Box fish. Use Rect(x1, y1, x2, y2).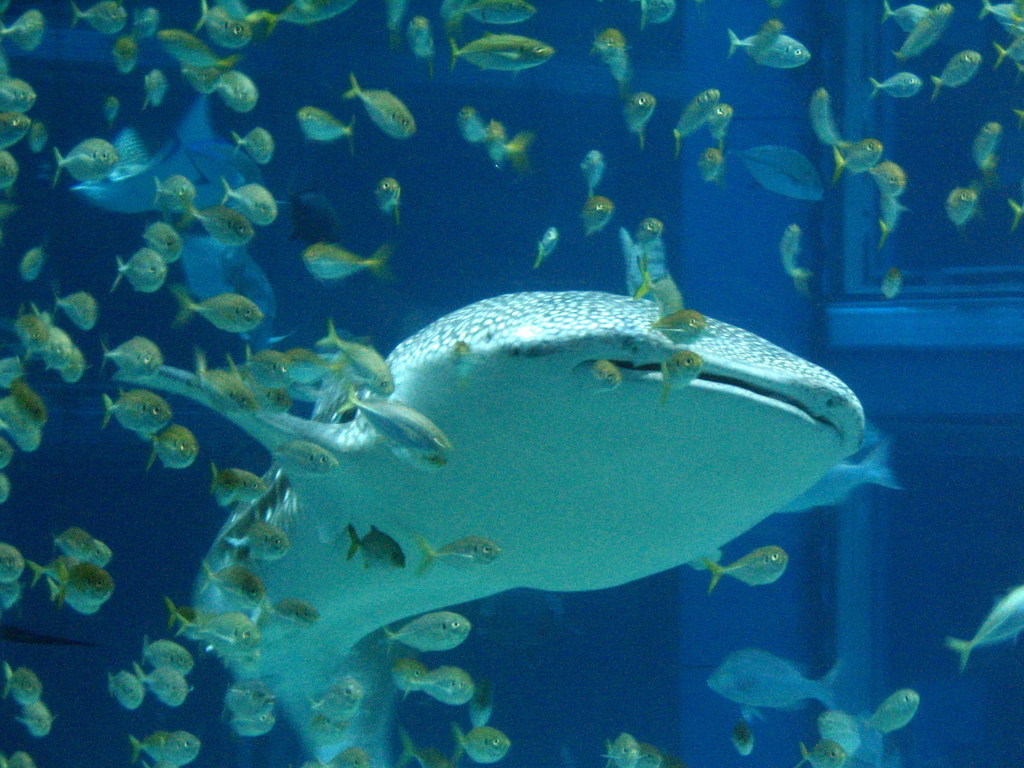
Rect(602, 729, 641, 767).
